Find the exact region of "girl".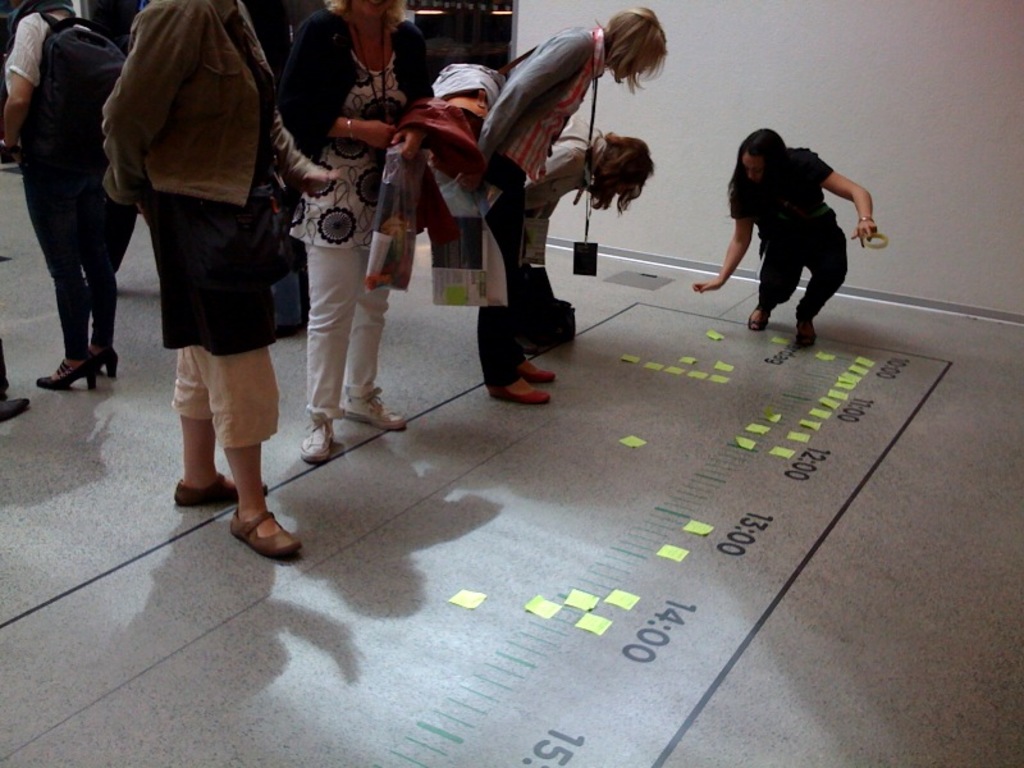
Exact region: box(521, 131, 652, 311).
